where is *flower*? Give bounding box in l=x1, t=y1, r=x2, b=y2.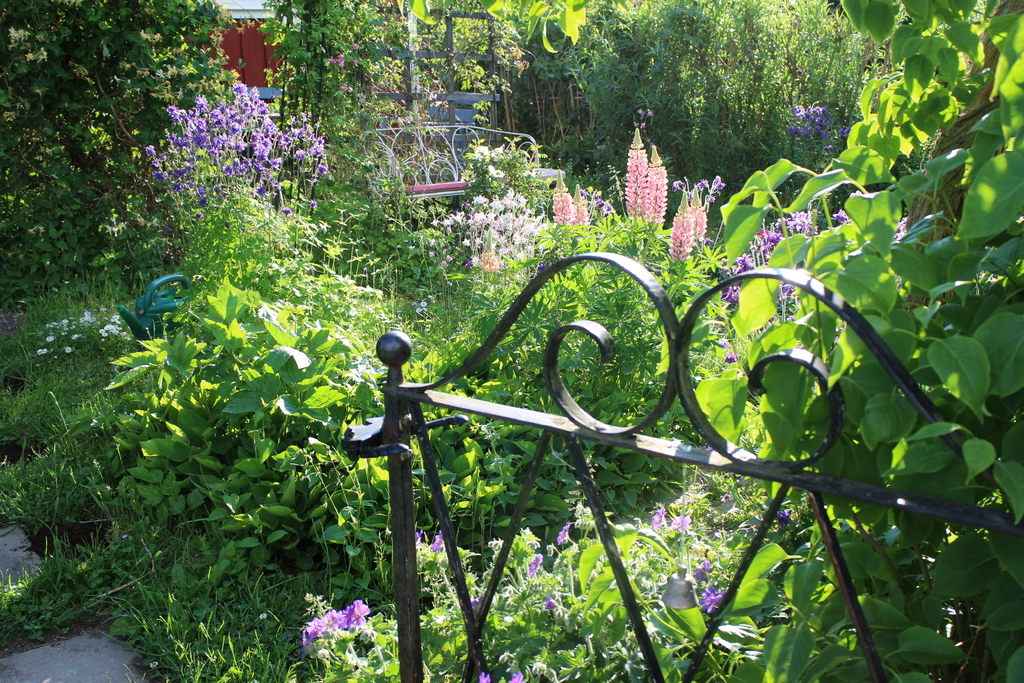
l=527, t=548, r=545, b=578.
